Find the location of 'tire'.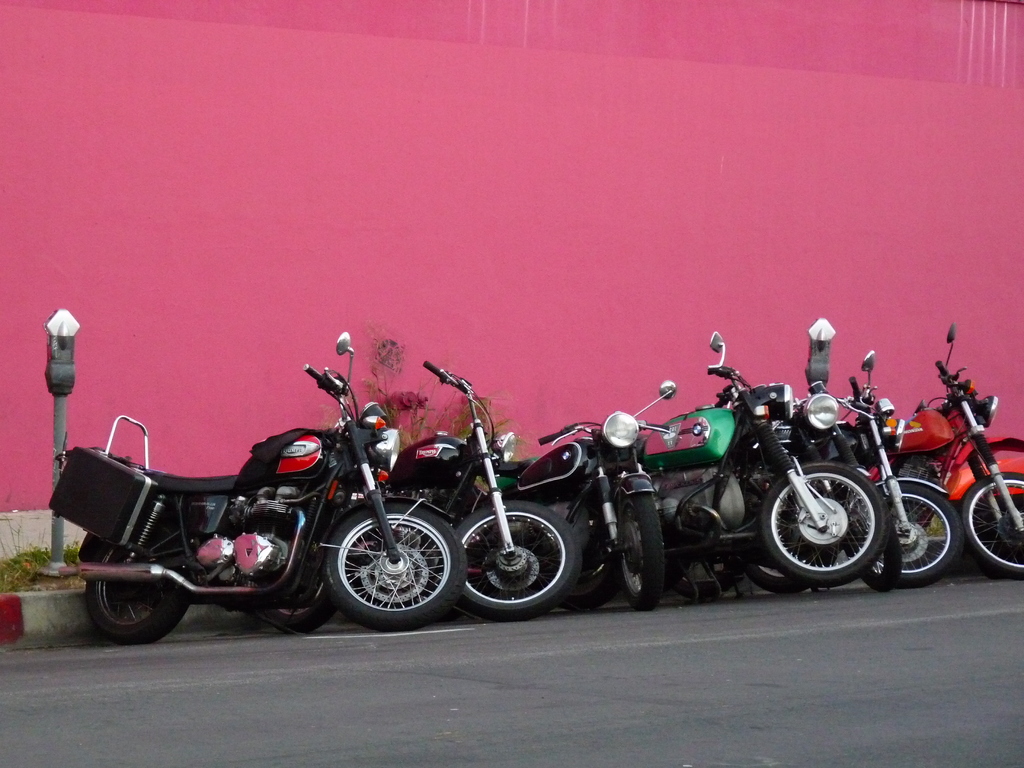
Location: 762 462 887 588.
